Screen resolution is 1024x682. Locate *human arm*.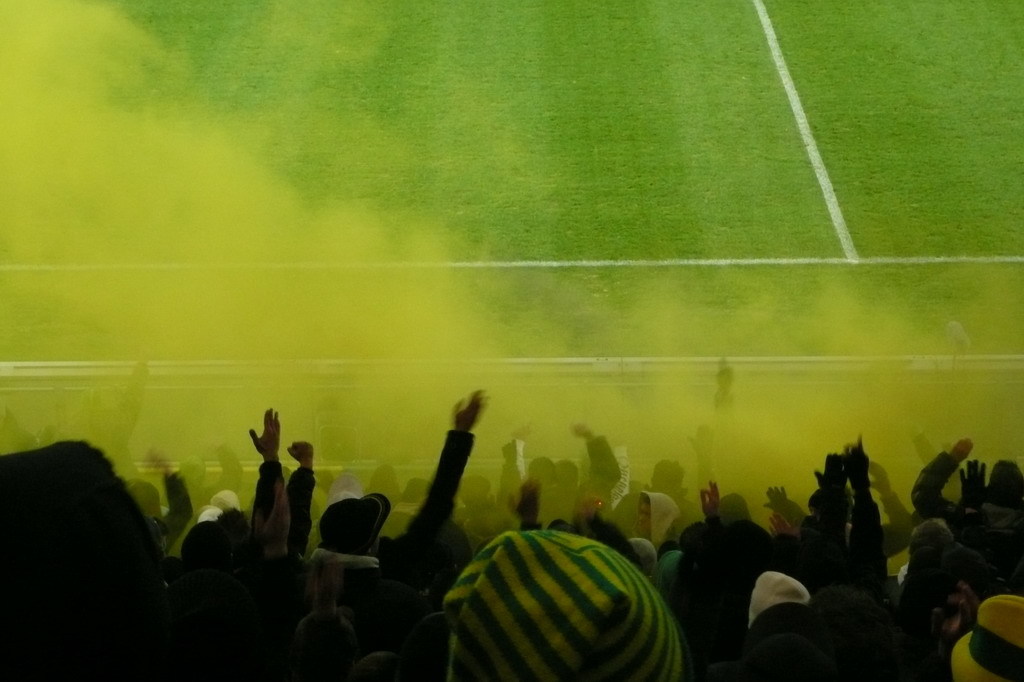
{"x1": 152, "y1": 455, "x2": 192, "y2": 548}.
